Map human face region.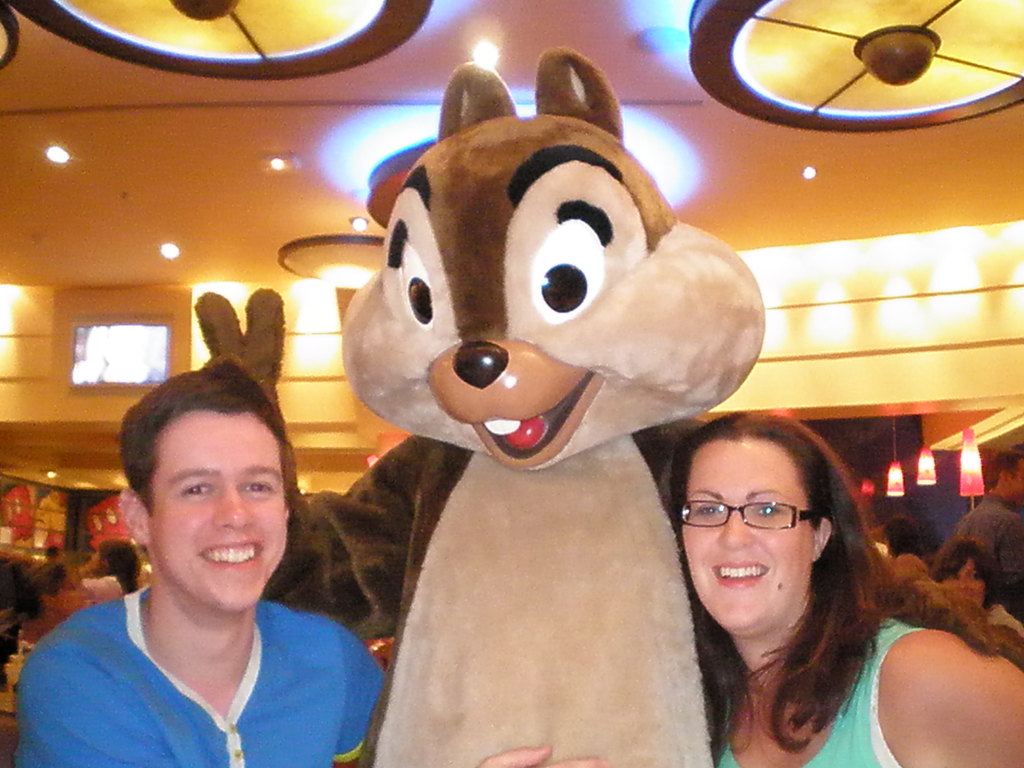
Mapped to BBox(144, 419, 285, 613).
